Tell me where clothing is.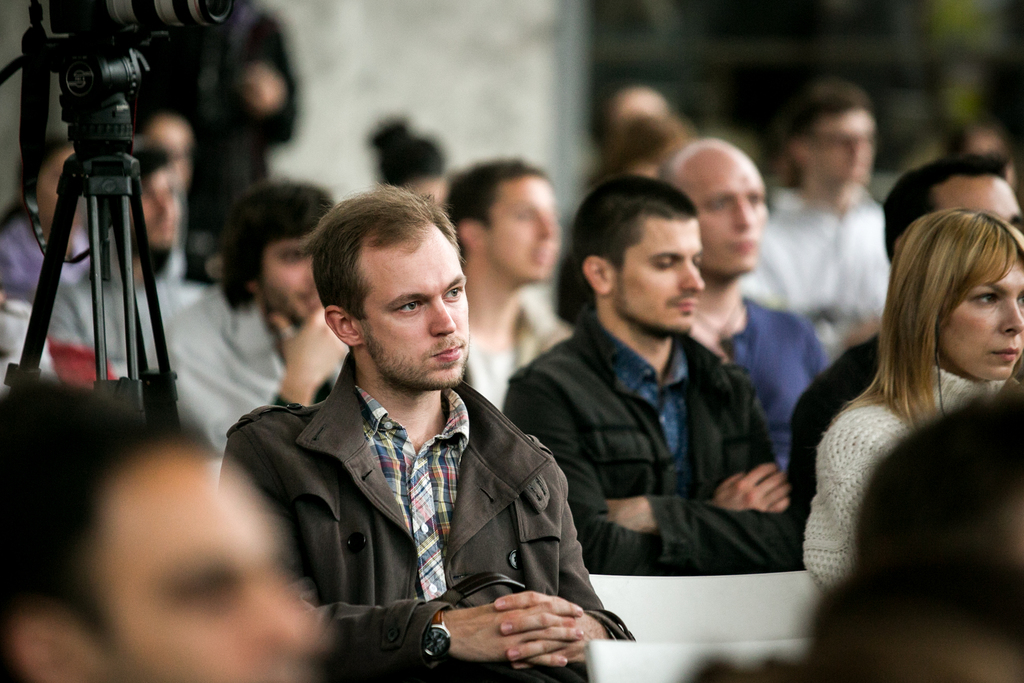
clothing is at [0, 215, 97, 300].
